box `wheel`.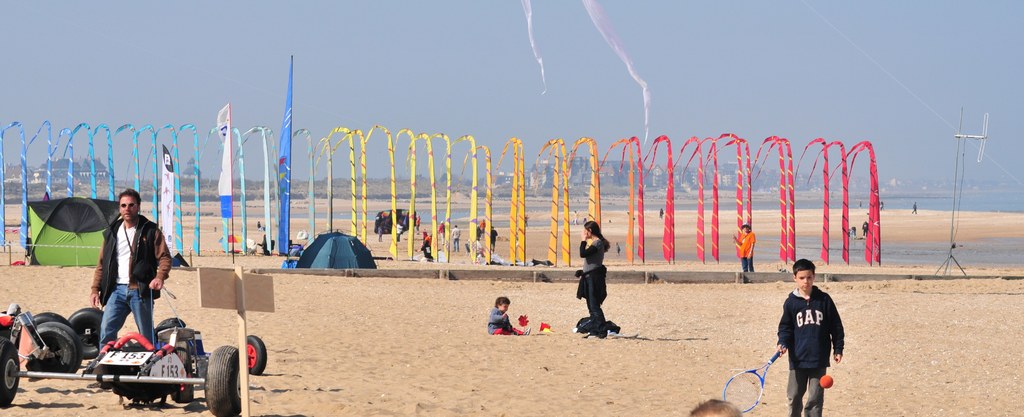
[x1=244, y1=334, x2=264, y2=373].
